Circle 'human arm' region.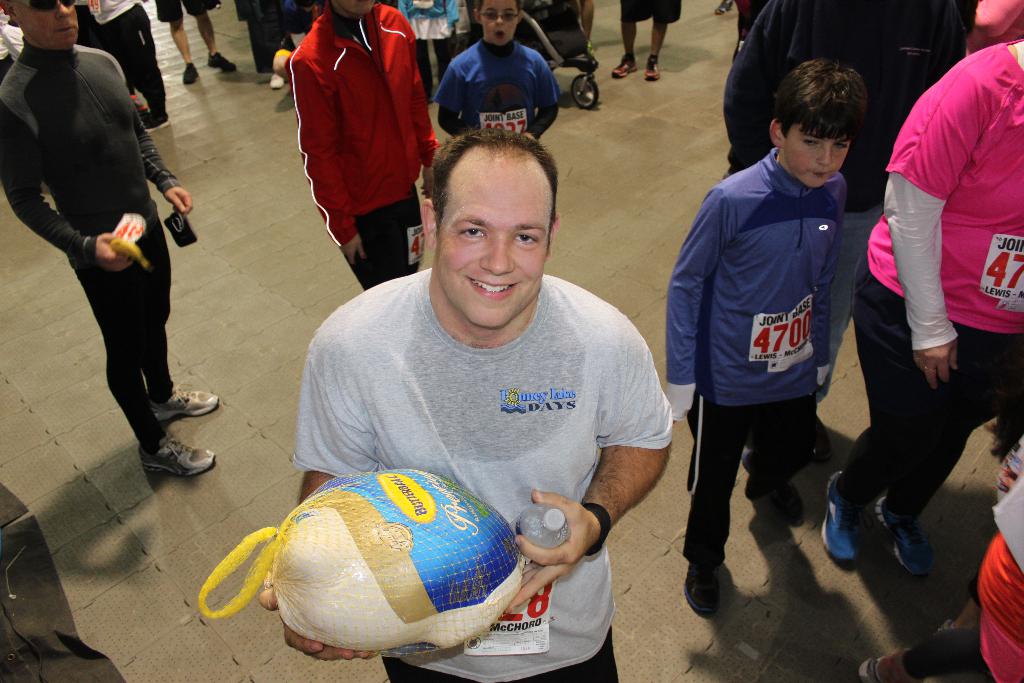
Region: (442,0,458,25).
